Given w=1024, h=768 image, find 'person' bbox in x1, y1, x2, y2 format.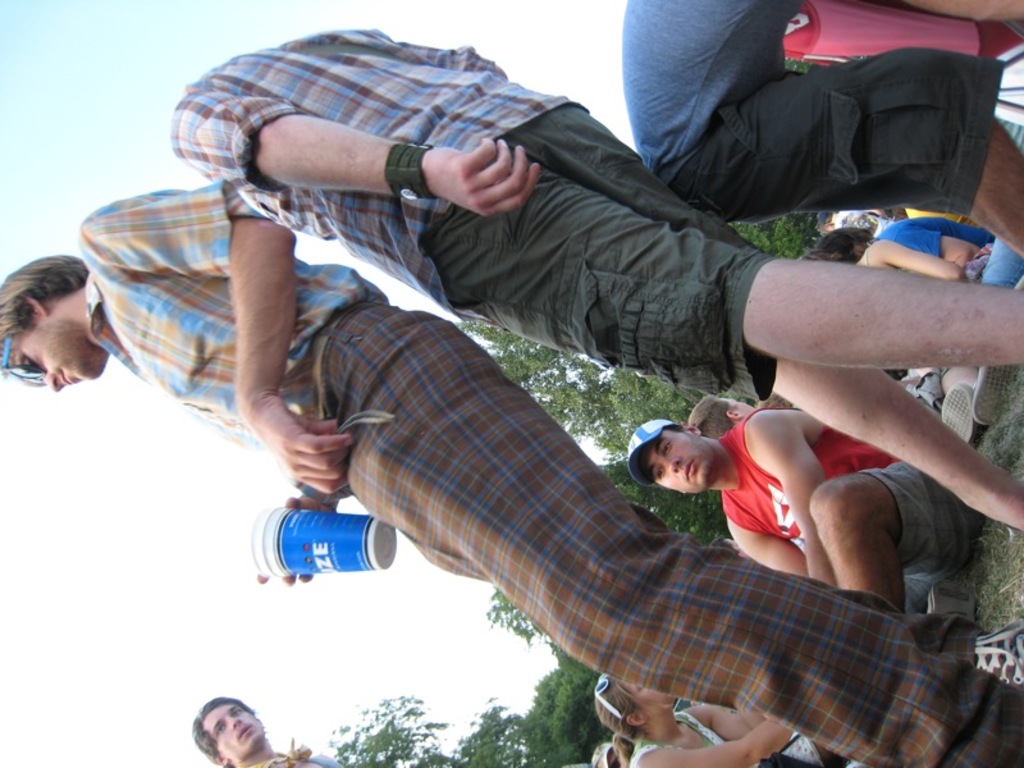
594, 671, 835, 767.
